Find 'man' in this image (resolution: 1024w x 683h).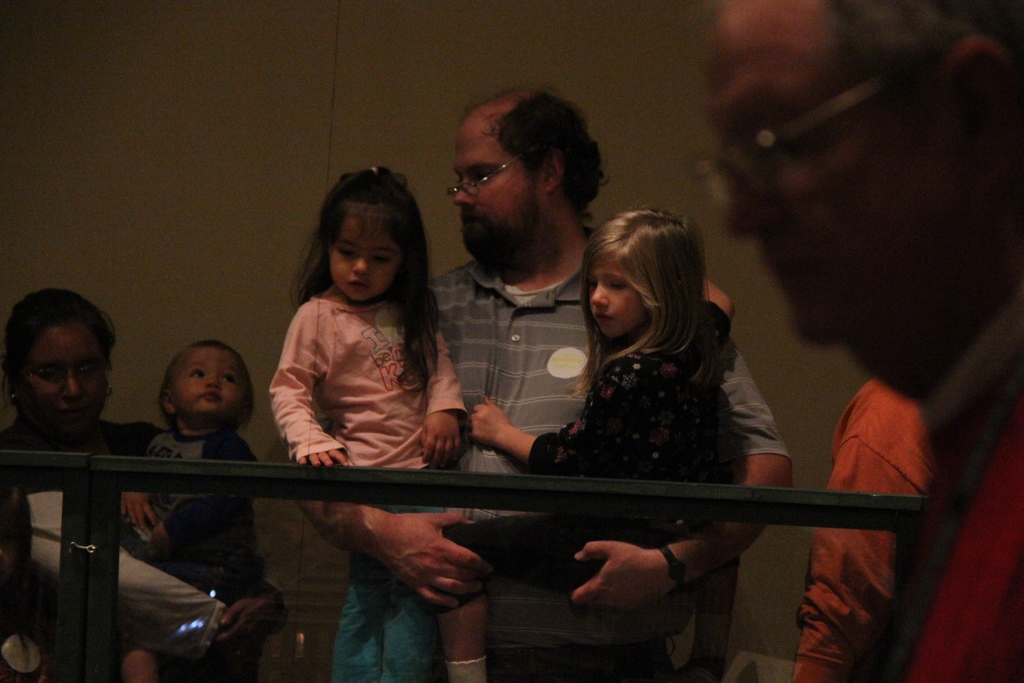
rect(706, 0, 1023, 682).
